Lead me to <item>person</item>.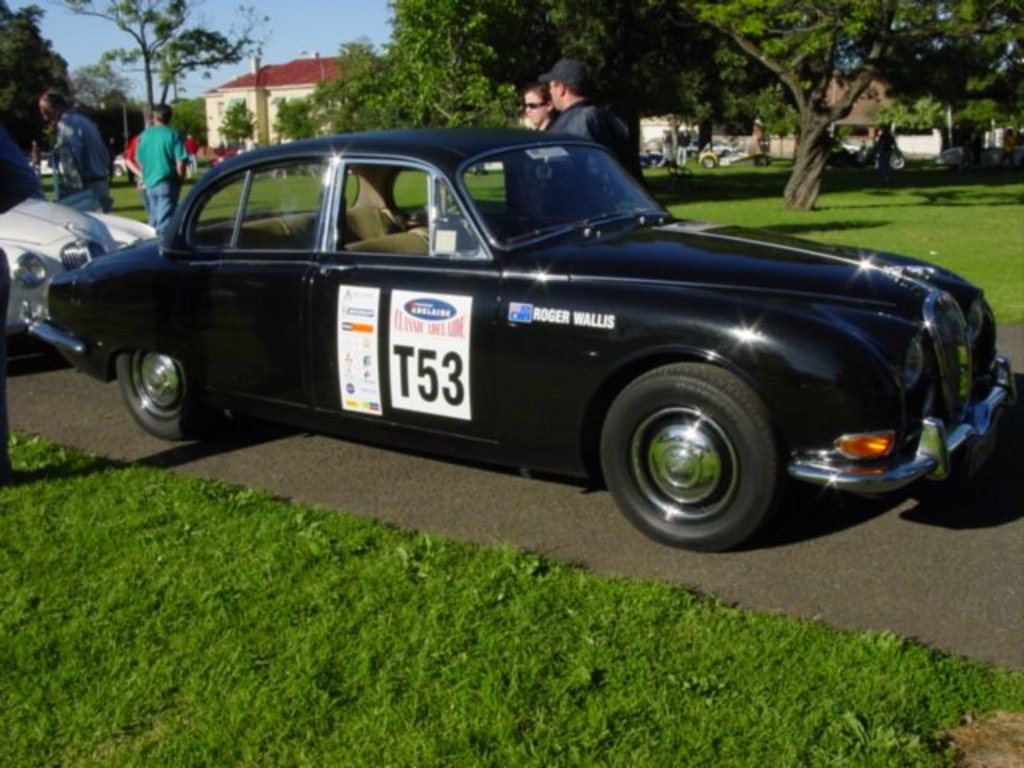
Lead to region(136, 102, 187, 230).
